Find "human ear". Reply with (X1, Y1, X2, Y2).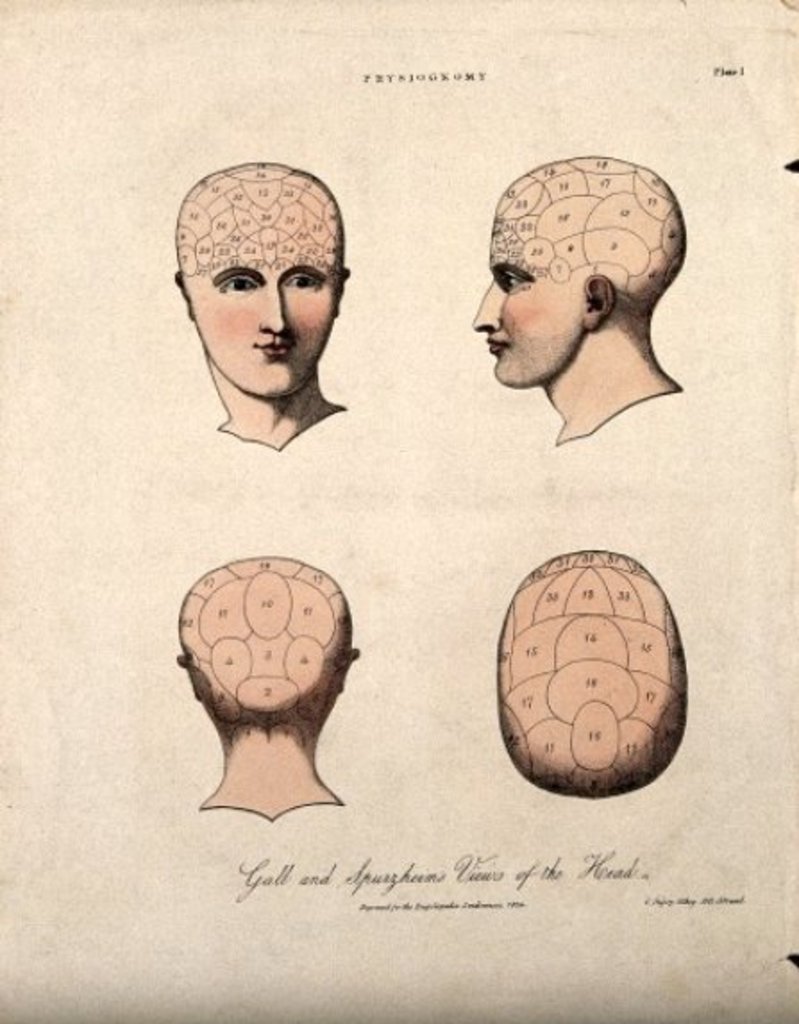
(583, 268, 613, 329).
